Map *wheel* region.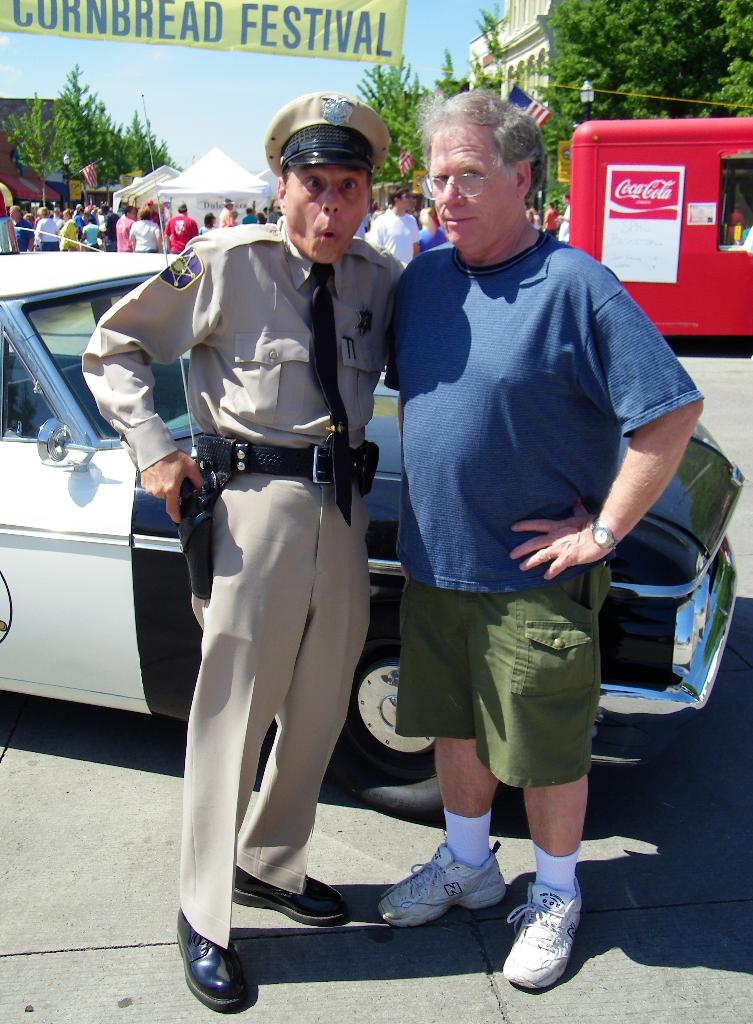
Mapped to rect(316, 592, 514, 820).
